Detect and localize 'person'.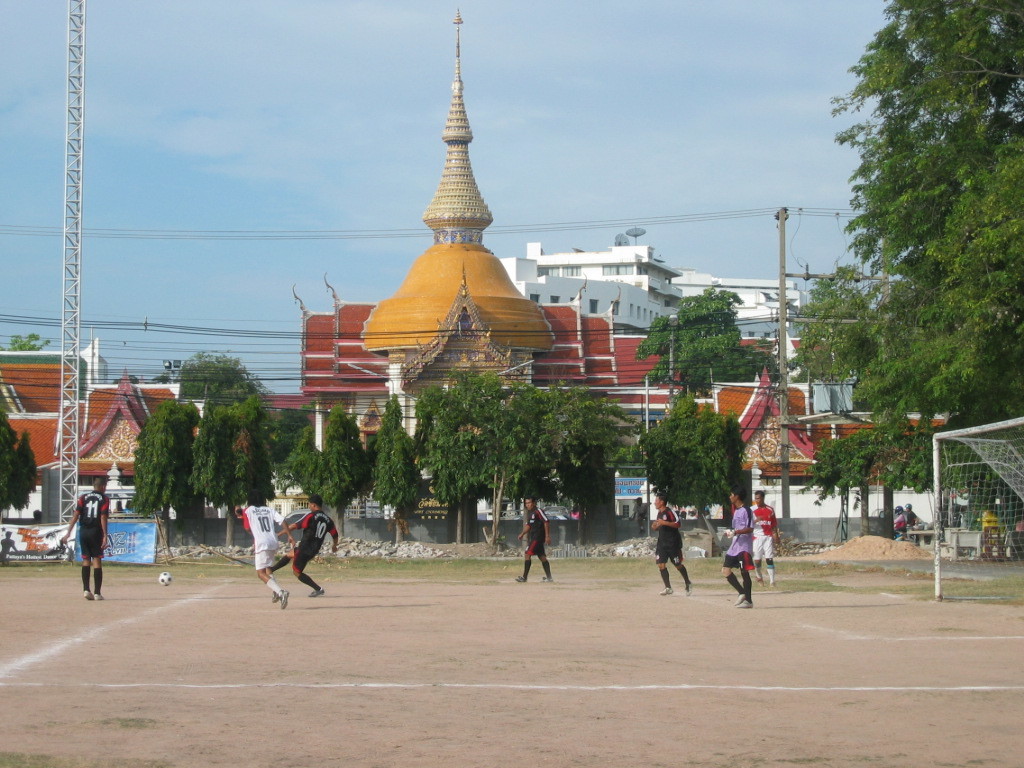
Localized at {"x1": 55, "y1": 480, "x2": 110, "y2": 605}.
